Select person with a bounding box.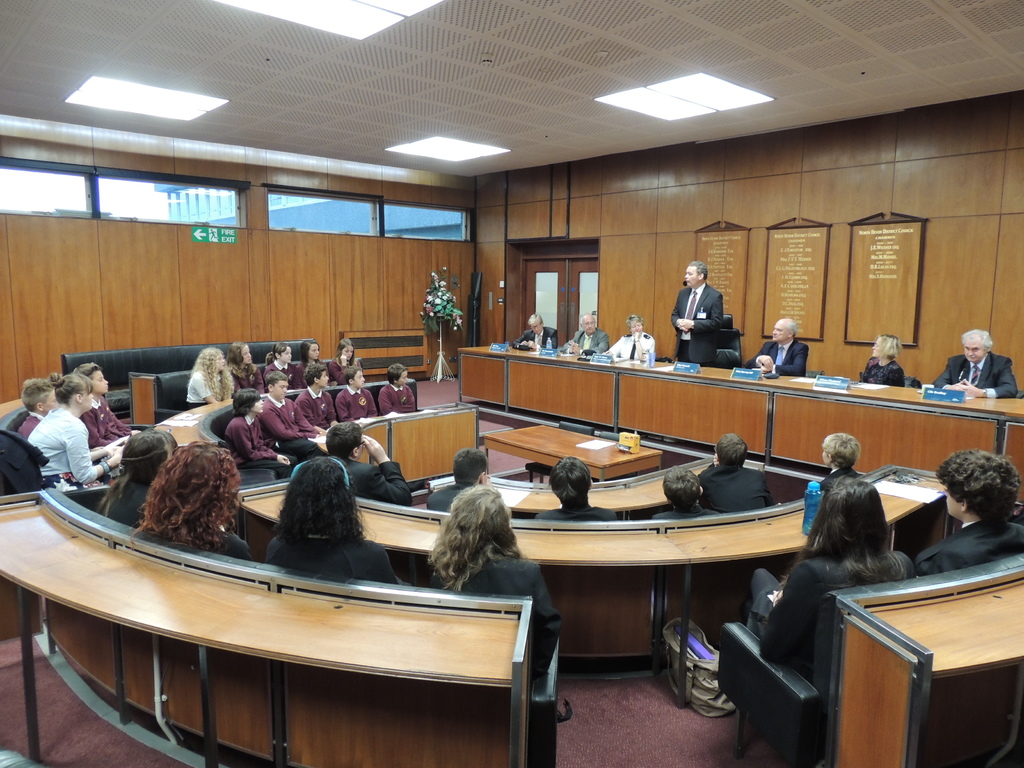
70, 363, 139, 446.
